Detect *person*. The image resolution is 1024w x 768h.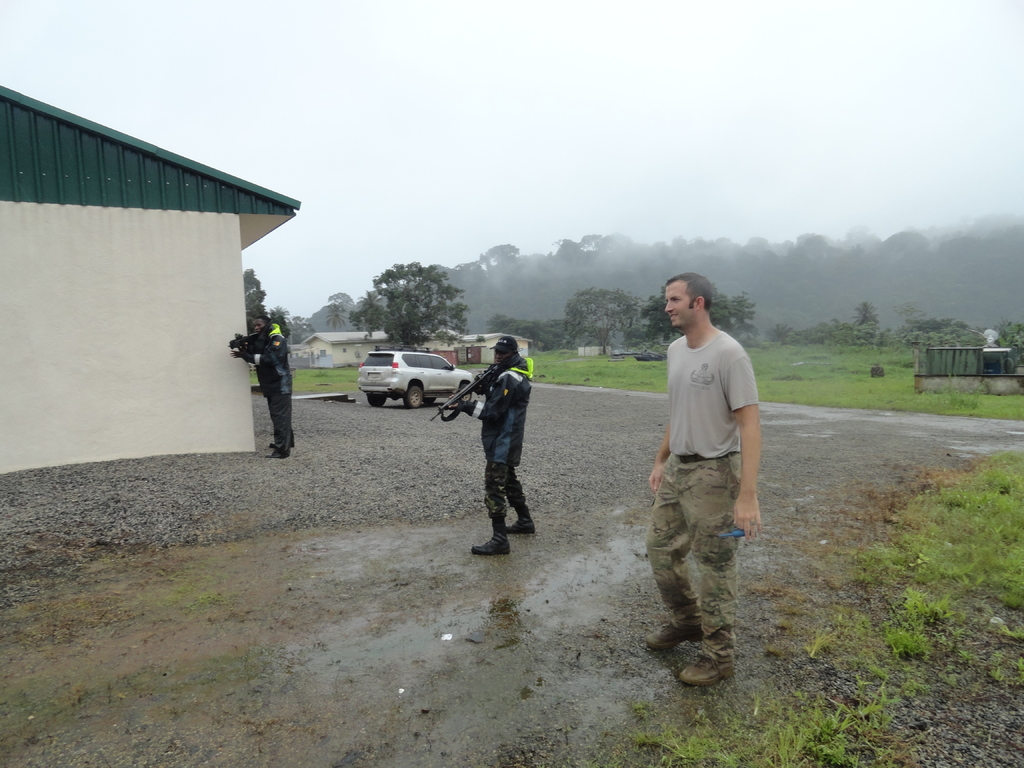
locate(458, 329, 537, 561).
